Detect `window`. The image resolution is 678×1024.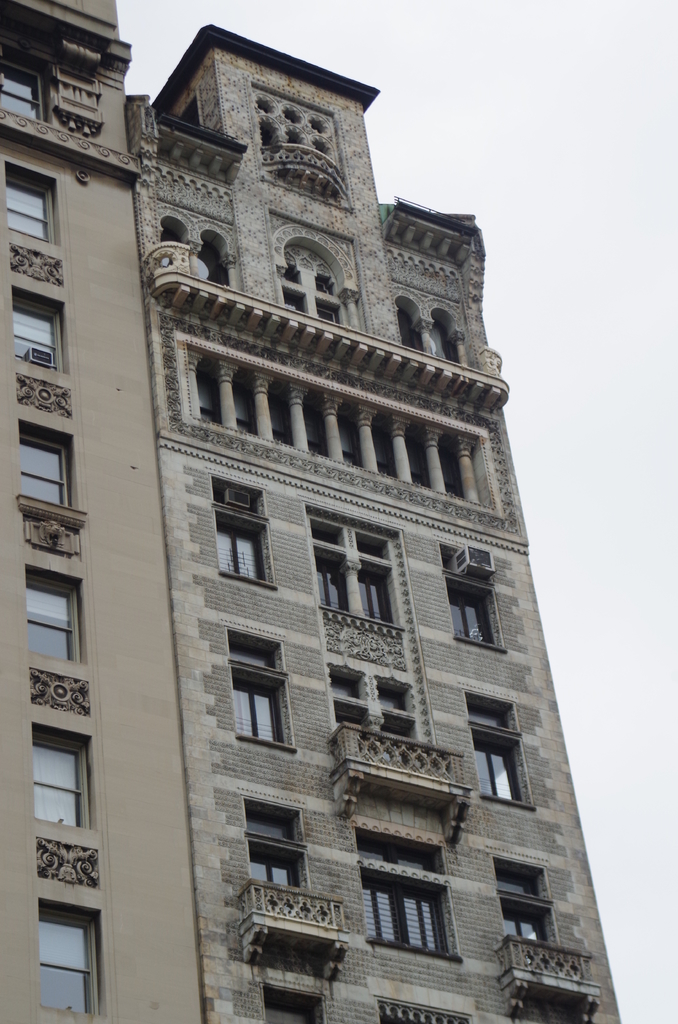
{"x1": 18, "y1": 414, "x2": 81, "y2": 510}.
